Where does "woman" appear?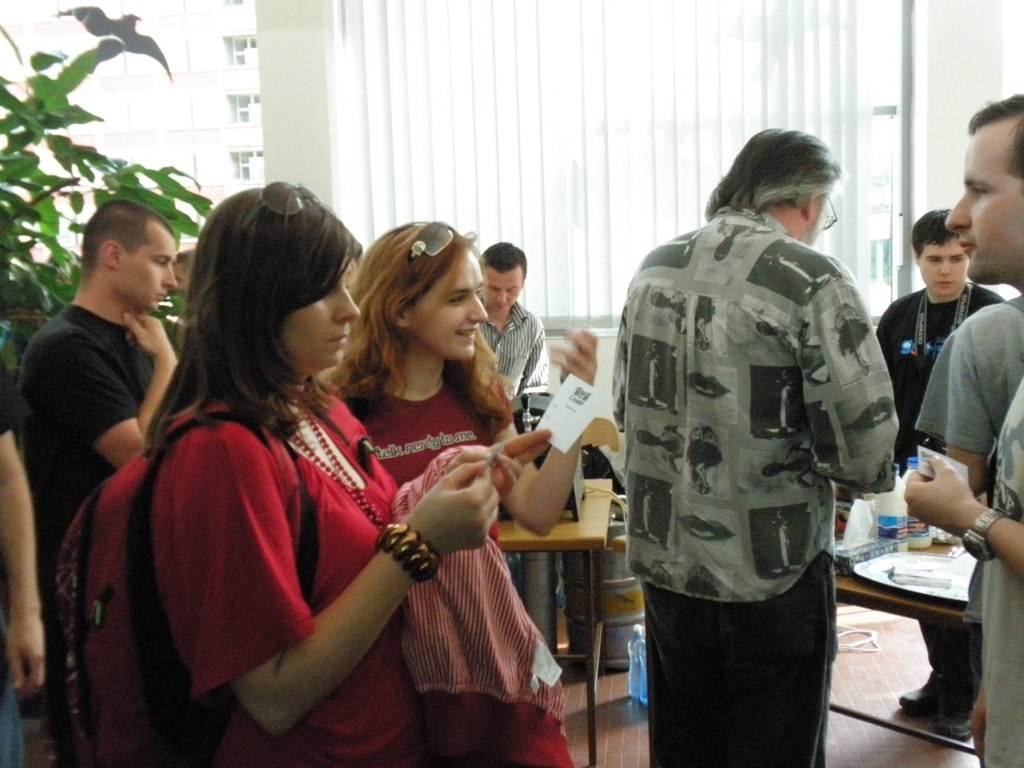
Appears at bbox=(326, 218, 604, 767).
